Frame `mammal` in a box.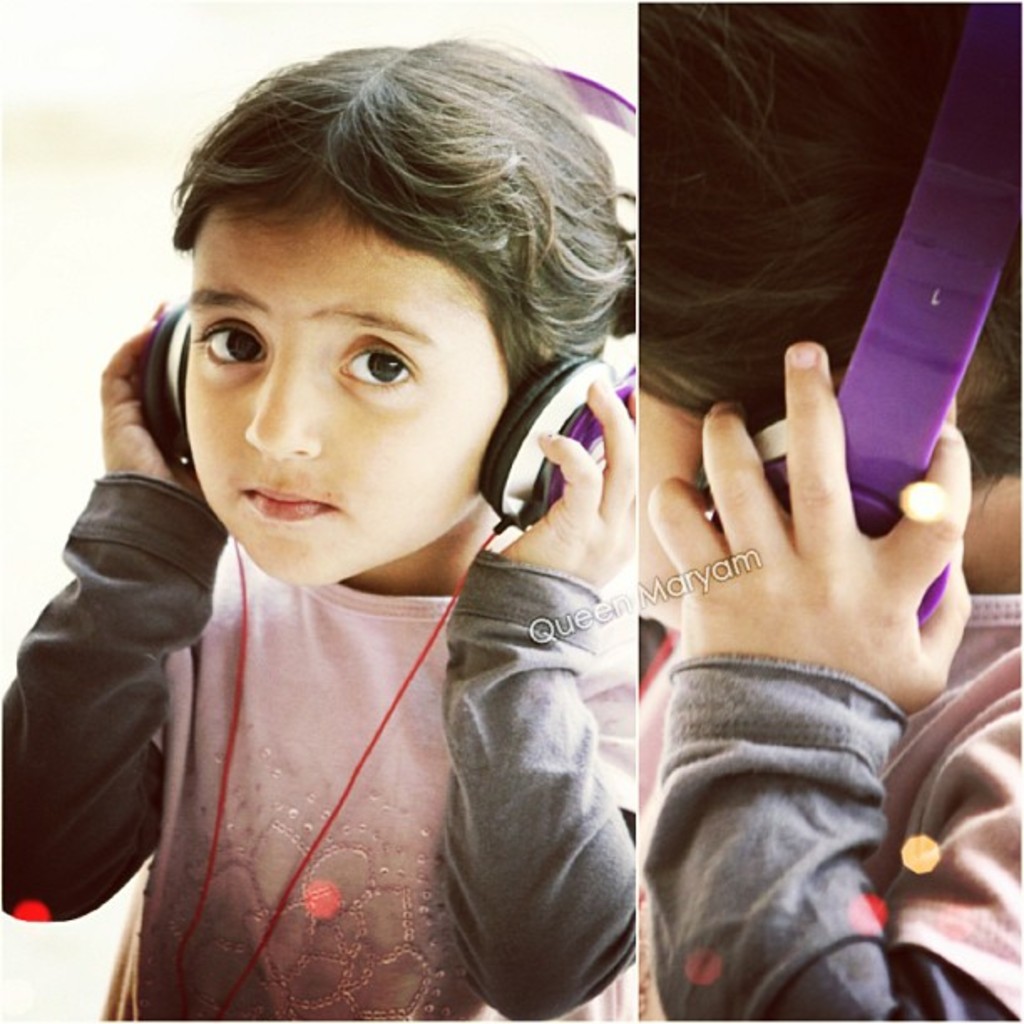
634:0:1022:1022.
